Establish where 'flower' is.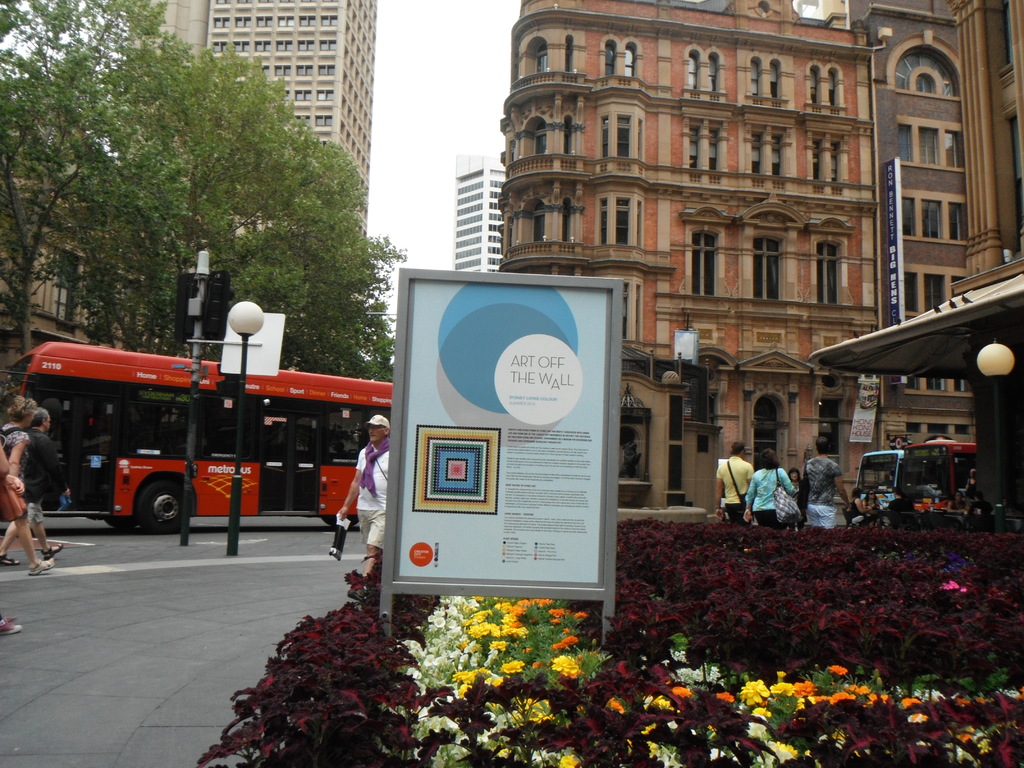
Established at box(826, 657, 854, 682).
